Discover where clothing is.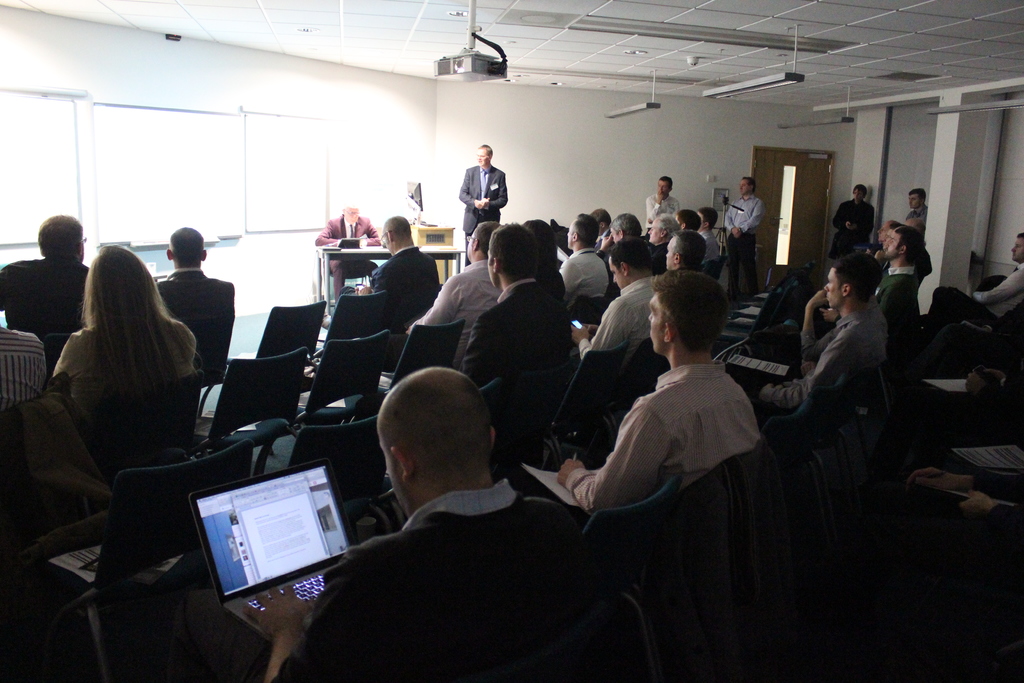
Discovered at crop(337, 247, 442, 334).
